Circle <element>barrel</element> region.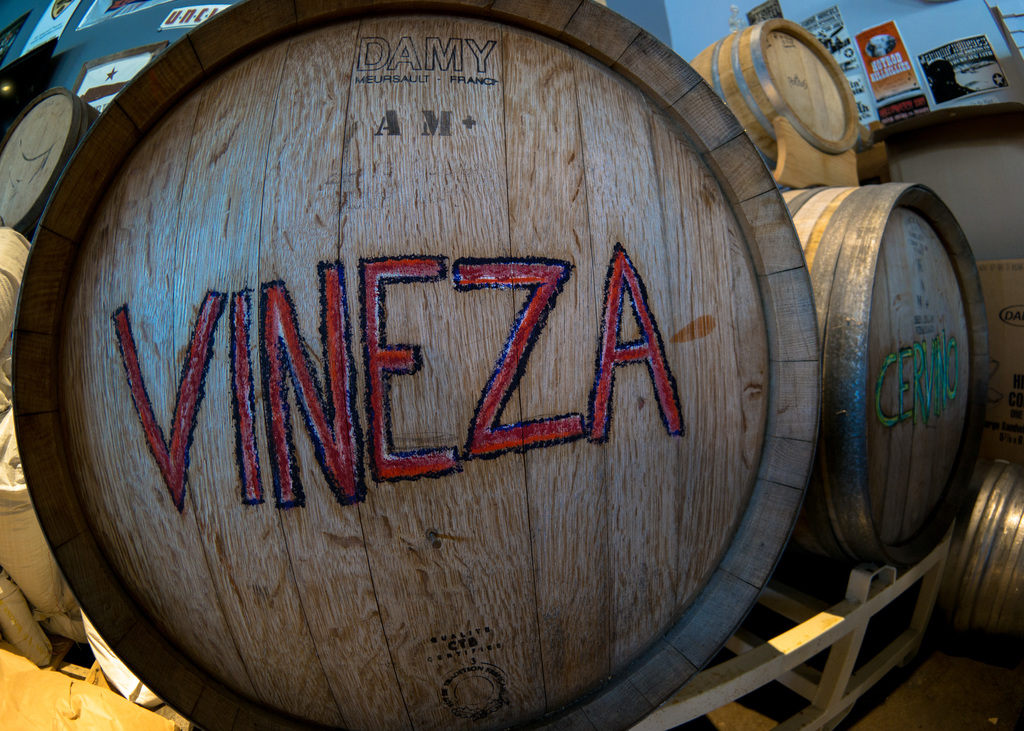
Region: bbox(768, 191, 1023, 570).
